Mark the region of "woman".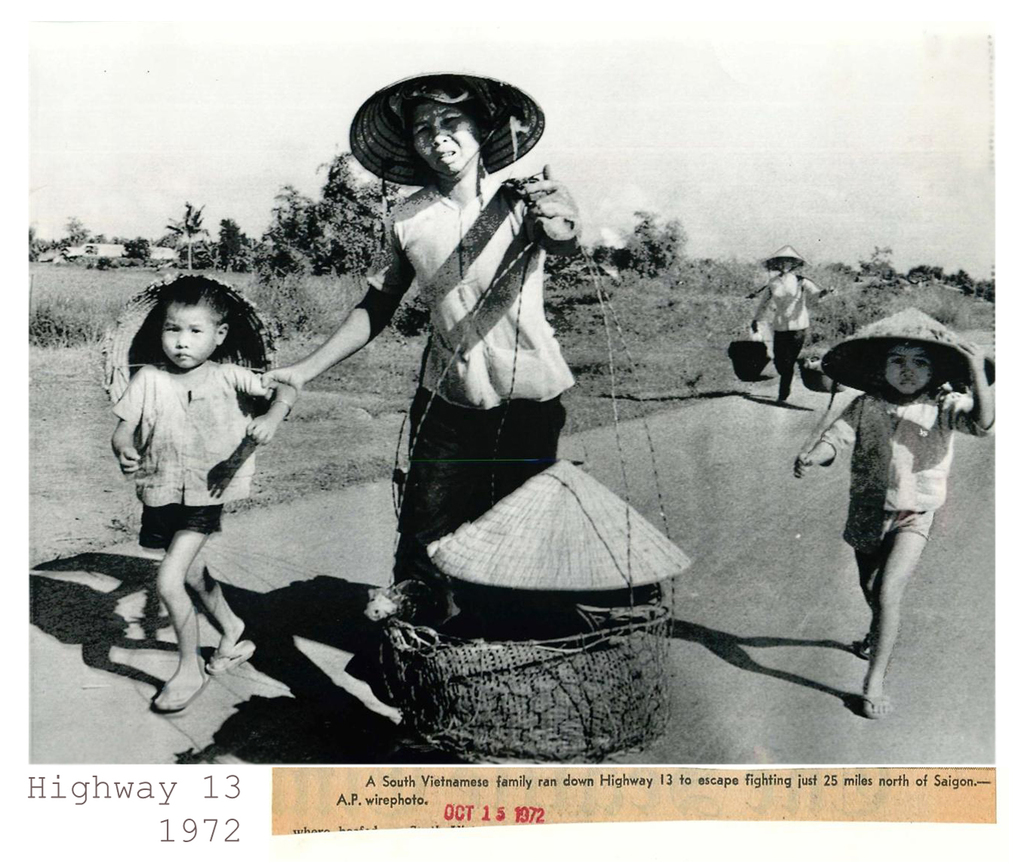
Region: [x1=259, y1=69, x2=581, y2=589].
